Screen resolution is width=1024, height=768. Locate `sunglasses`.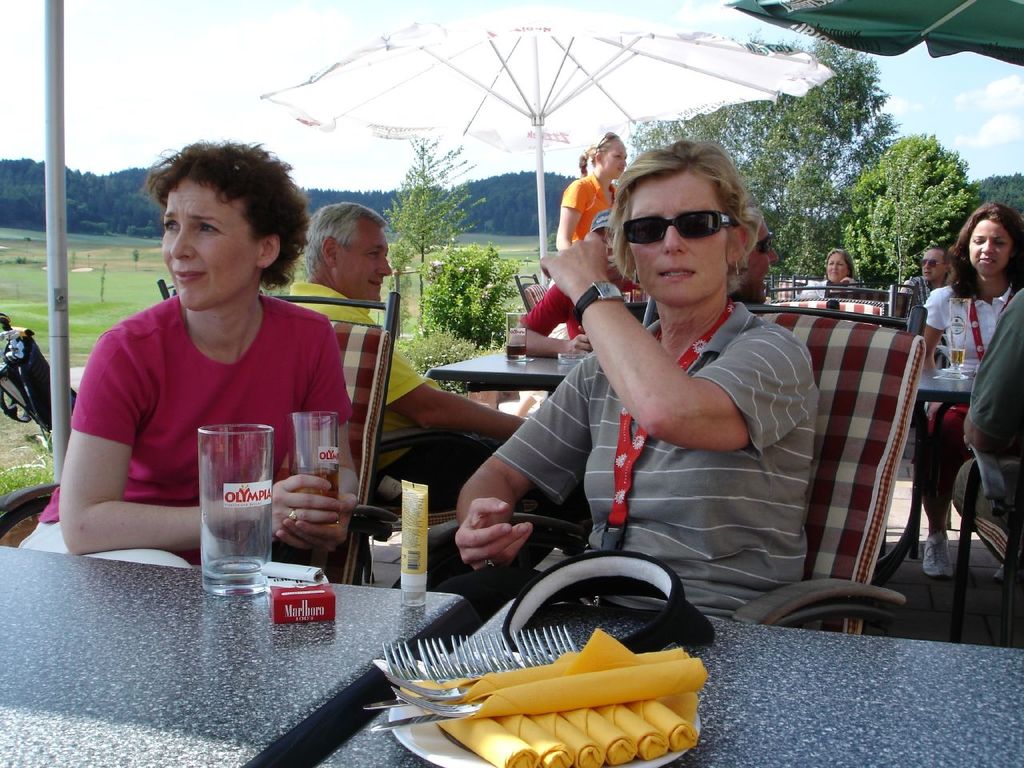
622, 210, 733, 246.
